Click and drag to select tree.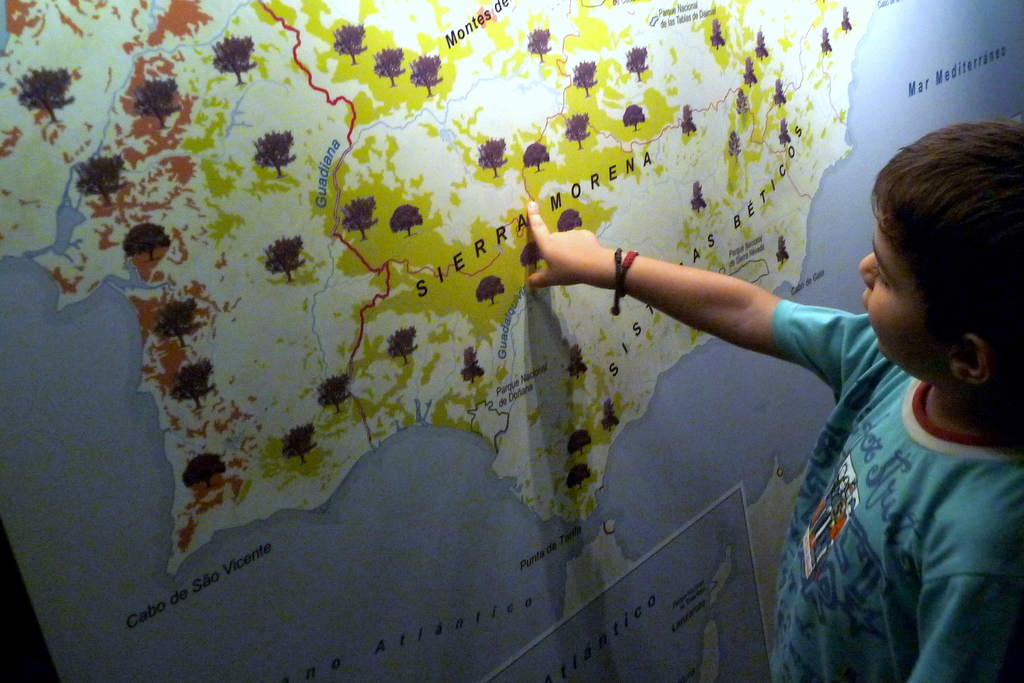
Selection: 776,238,789,266.
